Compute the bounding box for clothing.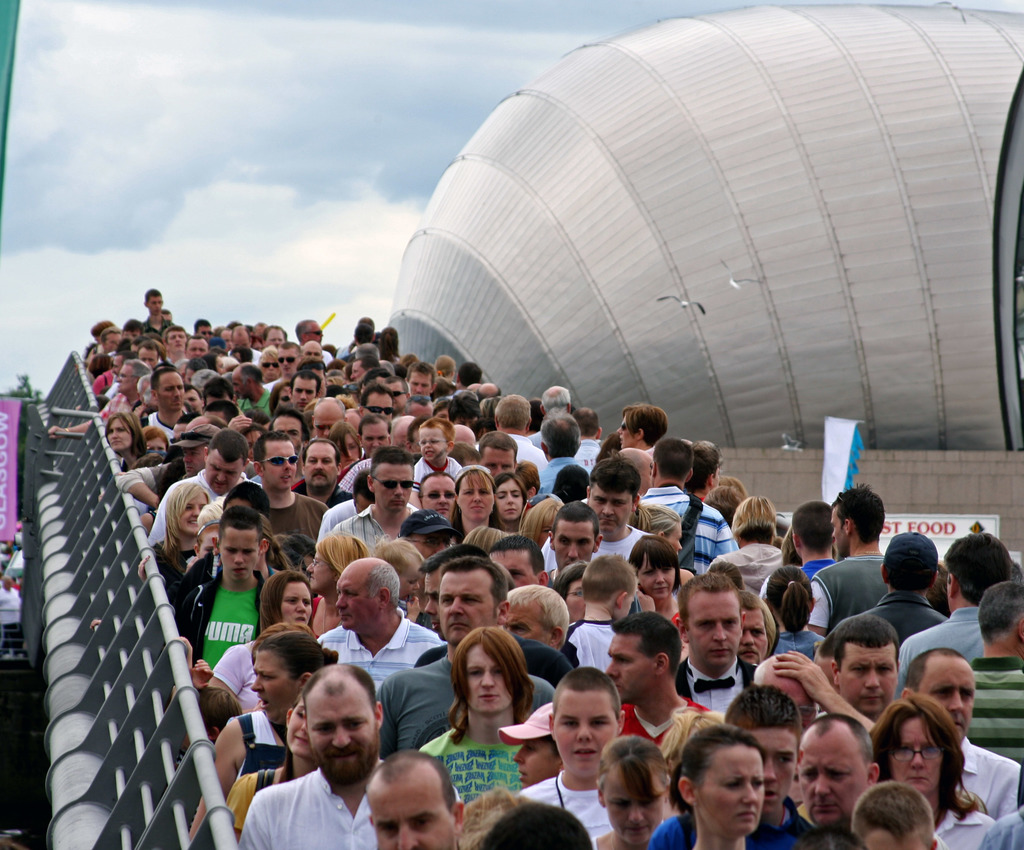
pyautogui.locateOnScreen(931, 789, 1000, 849).
